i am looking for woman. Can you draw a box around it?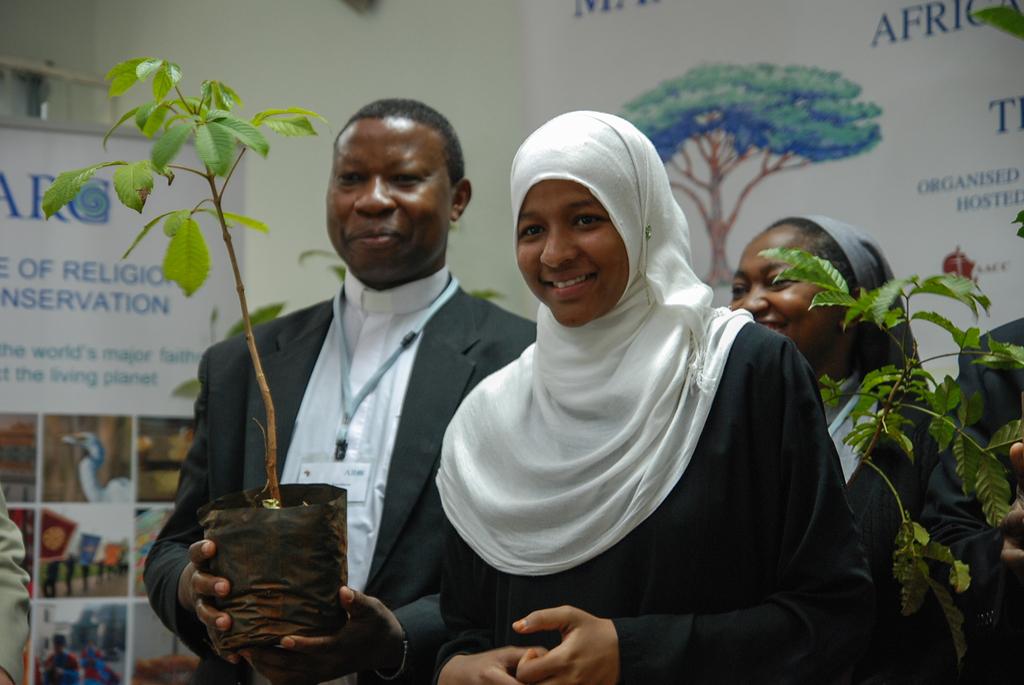
Sure, the bounding box is <region>729, 214, 1007, 684</region>.
